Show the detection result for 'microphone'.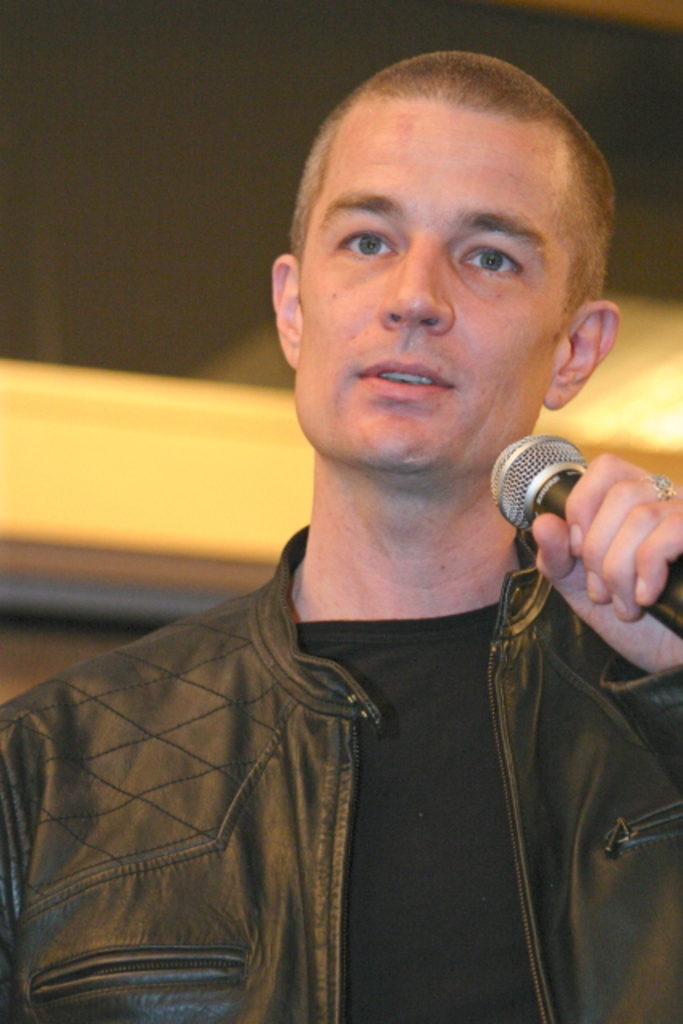
rect(481, 437, 657, 602).
